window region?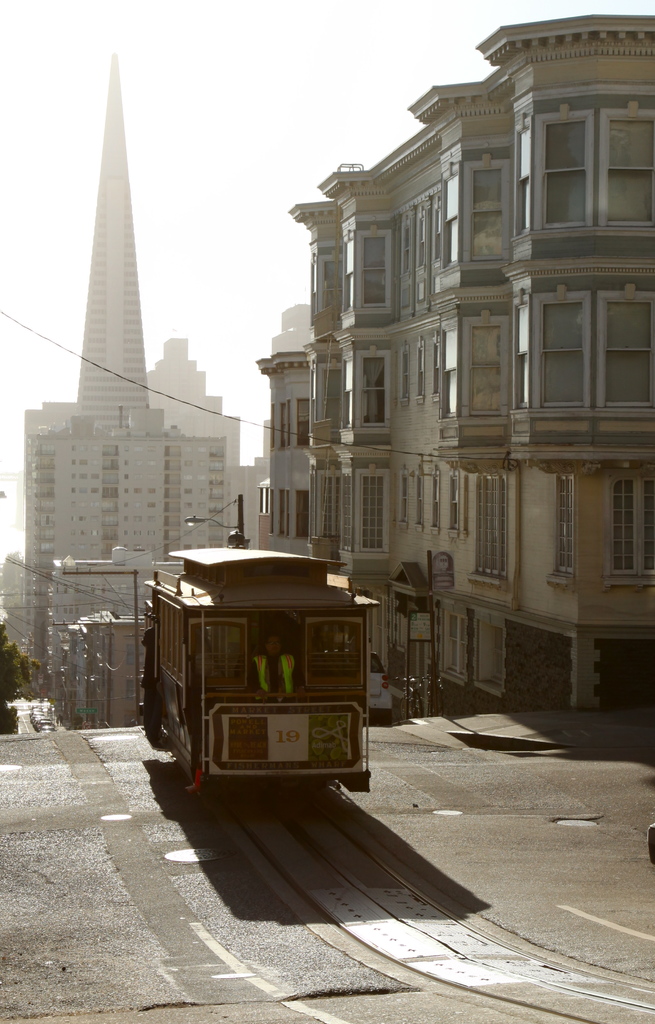
box(531, 283, 591, 407)
